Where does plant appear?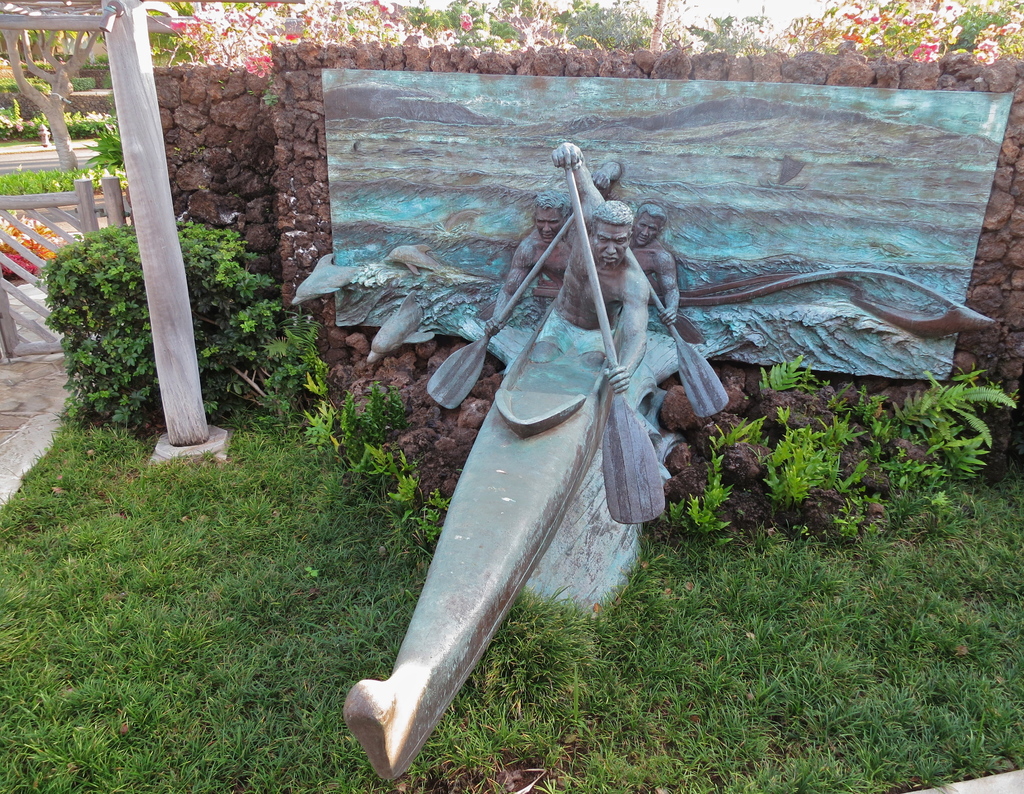
Appears at bbox(757, 351, 817, 393).
